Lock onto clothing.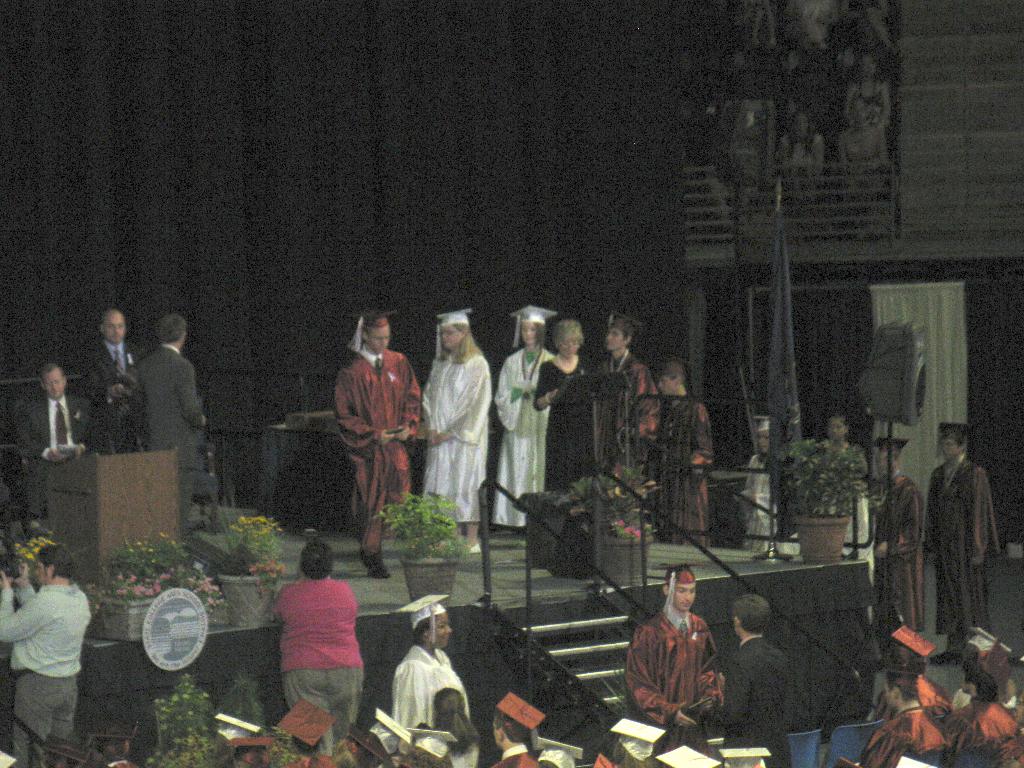
Locked: 861 706 948 767.
